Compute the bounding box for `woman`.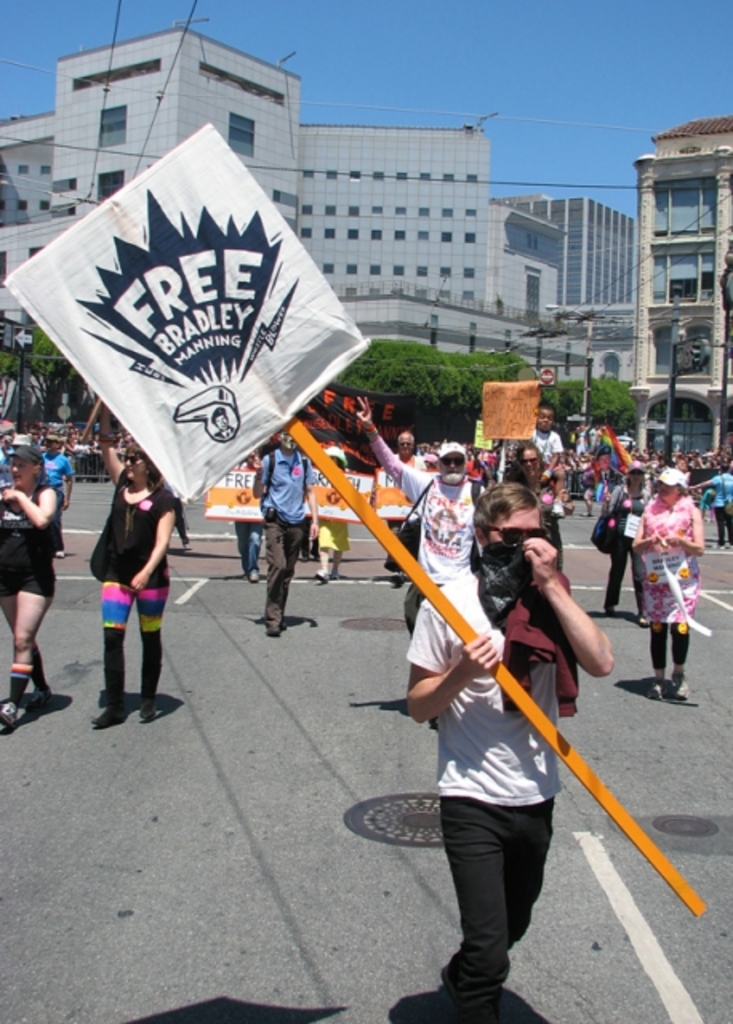
[312,443,349,594].
